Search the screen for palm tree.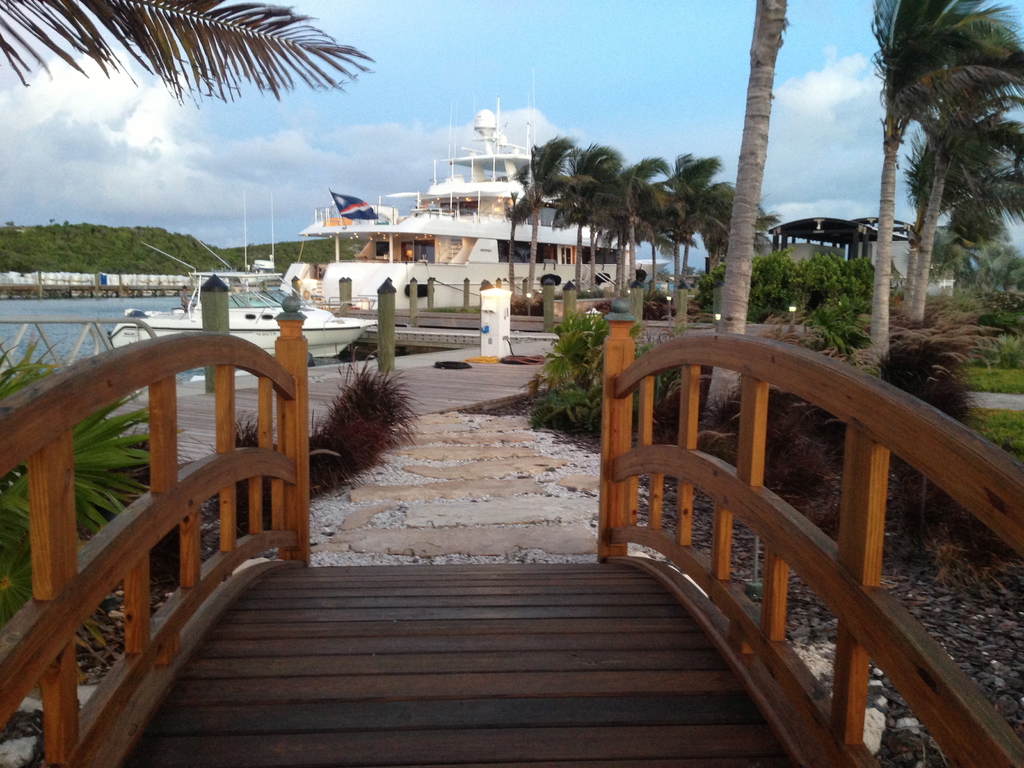
Found at (left=552, top=141, right=620, bottom=302).
